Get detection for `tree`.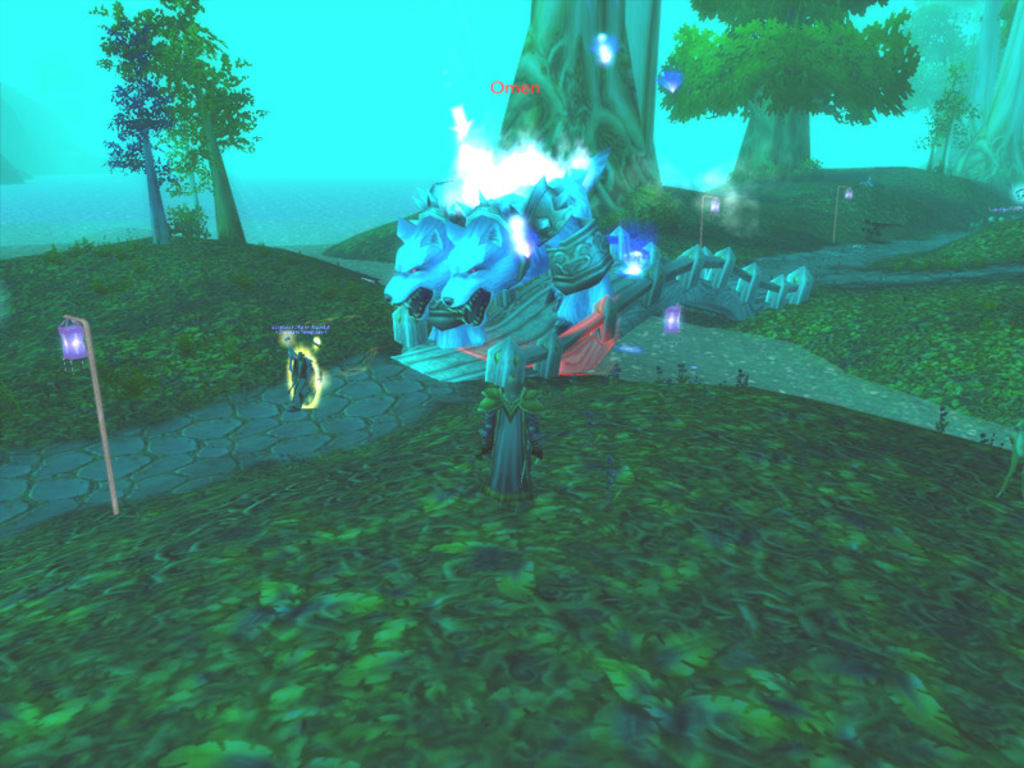
Detection: left=494, top=0, right=663, bottom=215.
